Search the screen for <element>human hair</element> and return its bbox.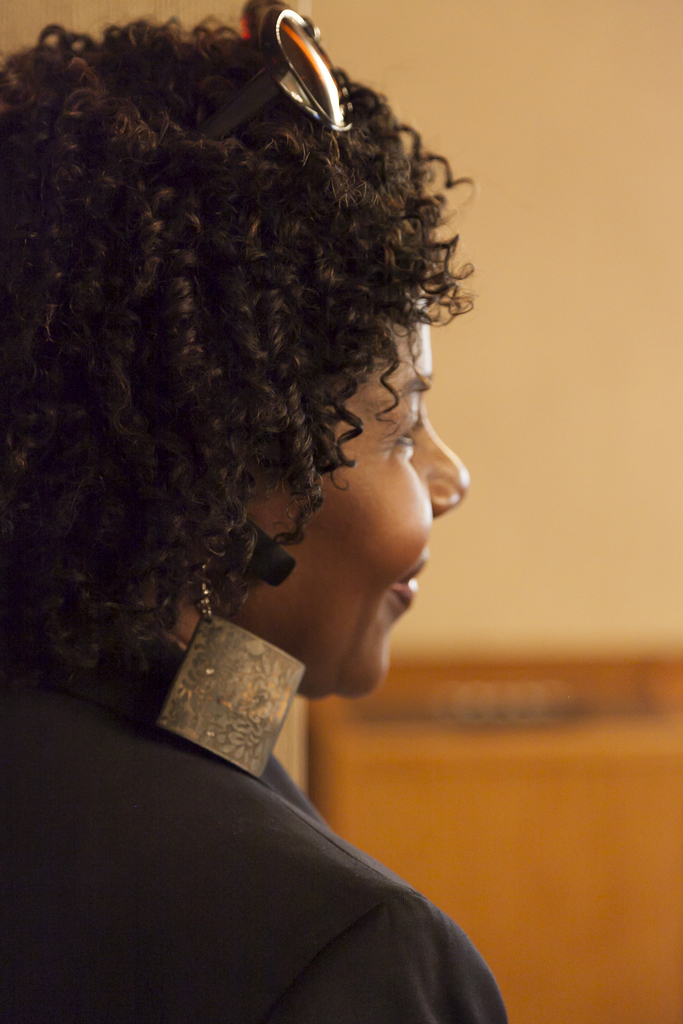
Found: bbox(0, 11, 487, 697).
